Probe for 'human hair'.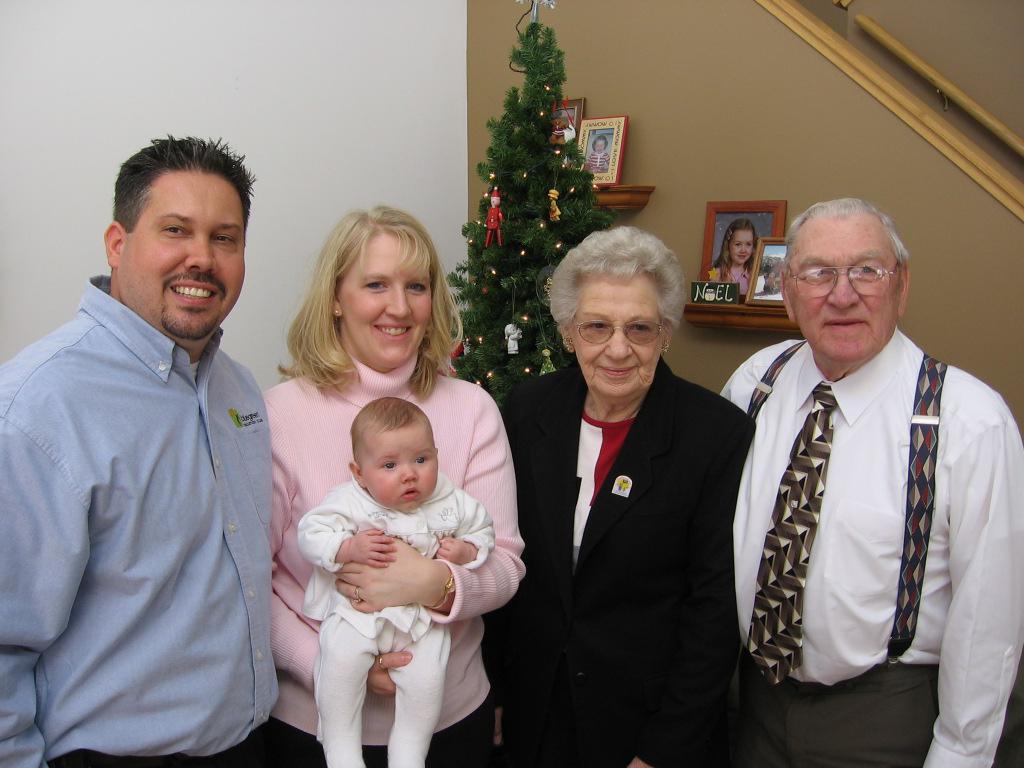
Probe result: bbox=[779, 196, 913, 285].
